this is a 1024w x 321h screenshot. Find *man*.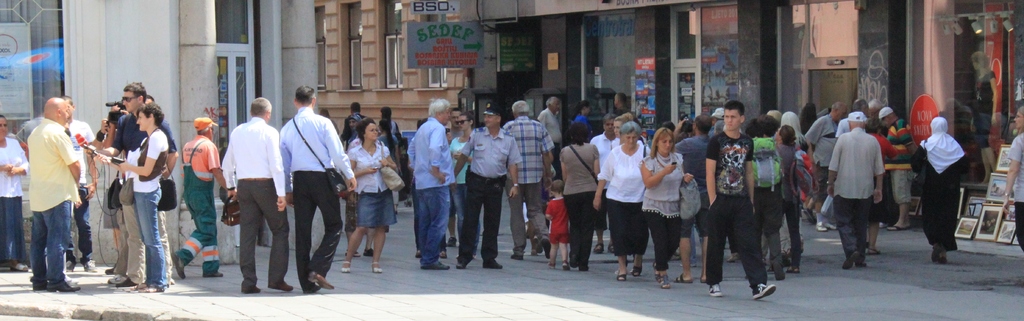
Bounding box: region(707, 102, 779, 302).
